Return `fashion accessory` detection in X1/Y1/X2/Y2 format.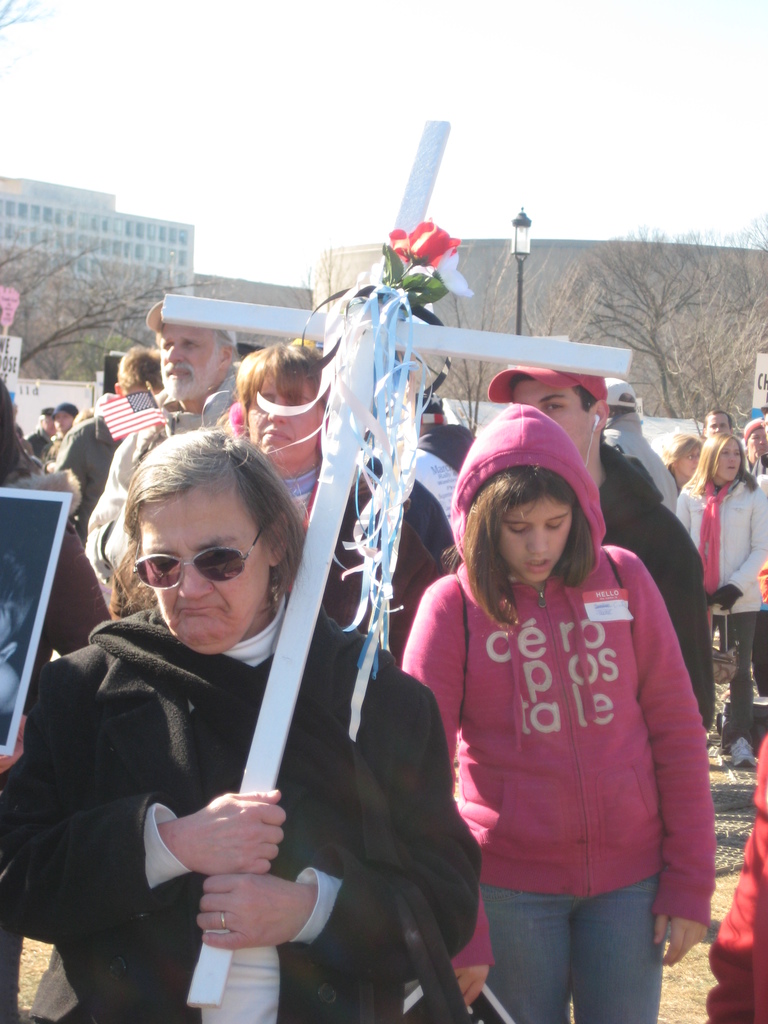
135/531/259/578.
